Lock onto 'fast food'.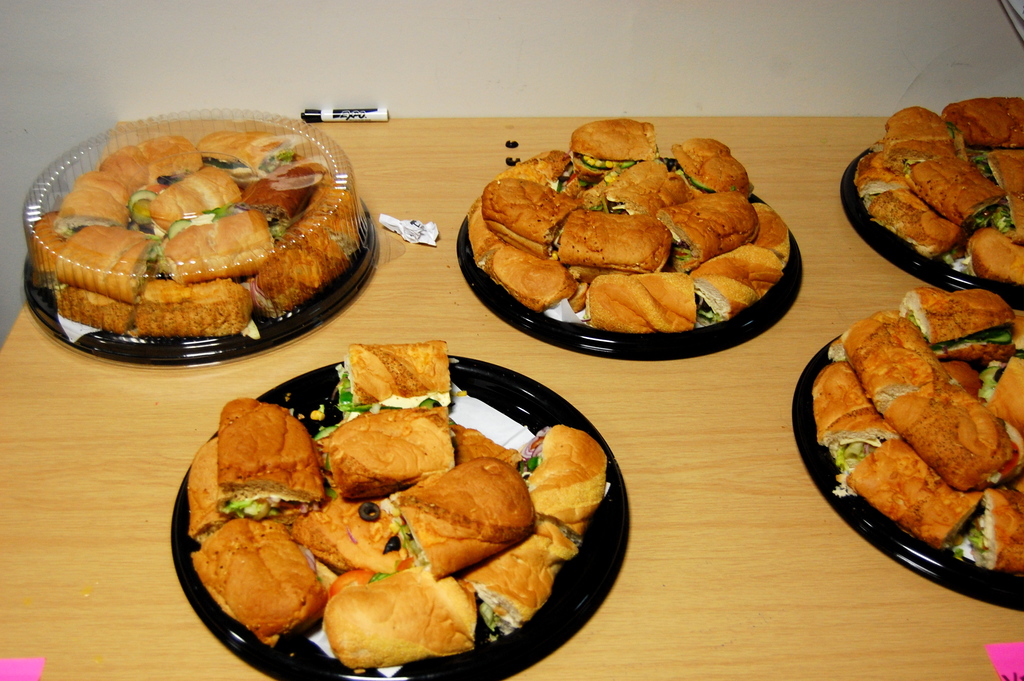
Locked: bbox=[525, 425, 600, 522].
